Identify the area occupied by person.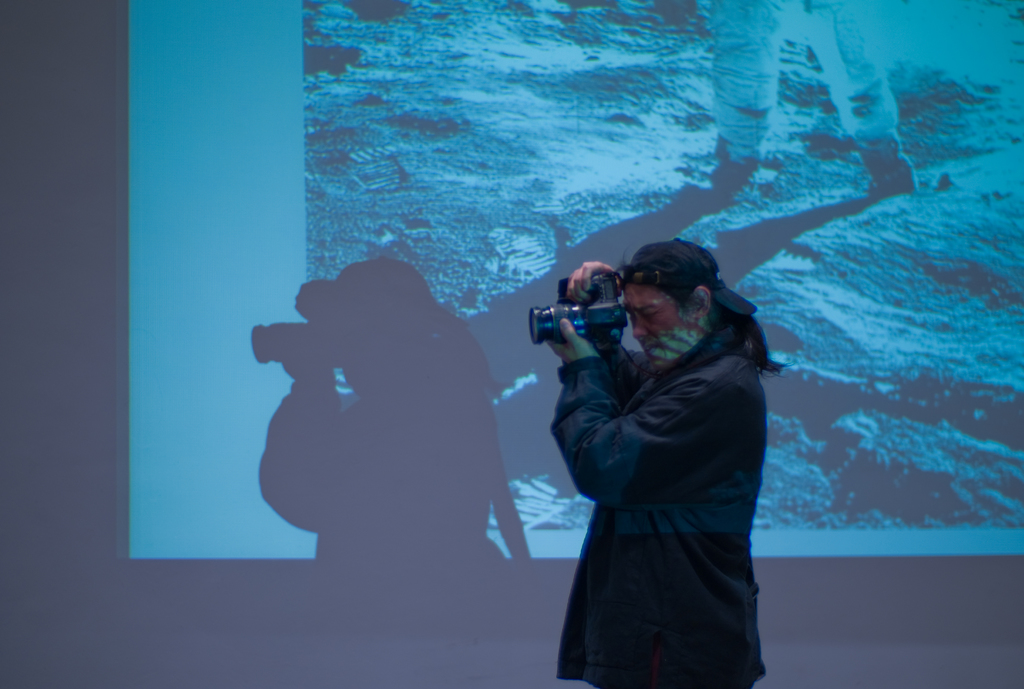
Area: bbox(709, 0, 920, 195).
